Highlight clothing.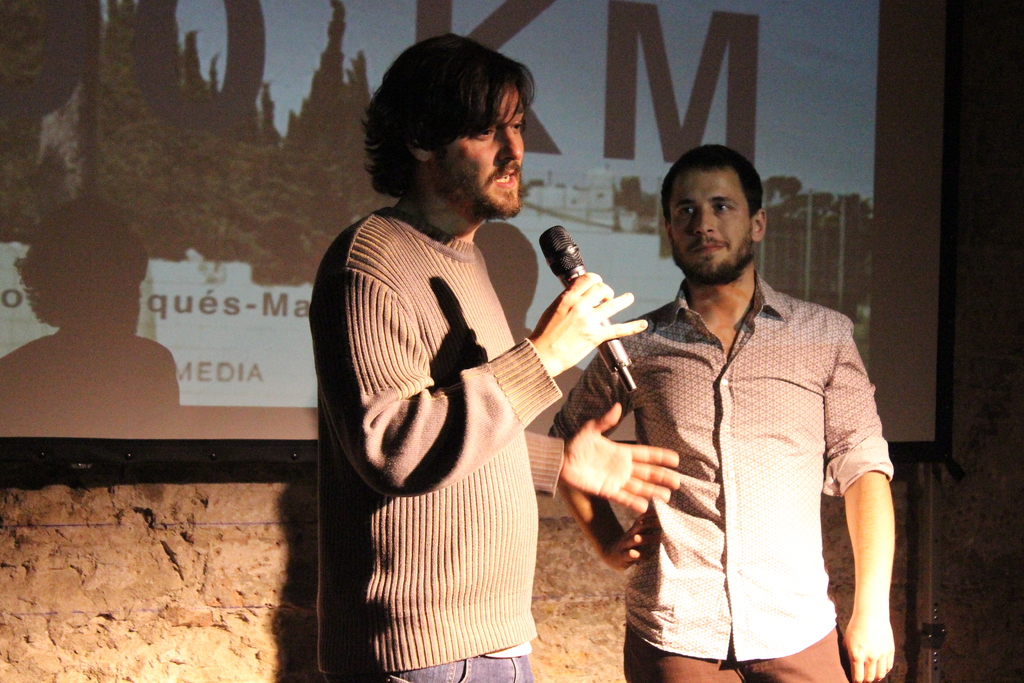
Highlighted region: 548:268:892:682.
